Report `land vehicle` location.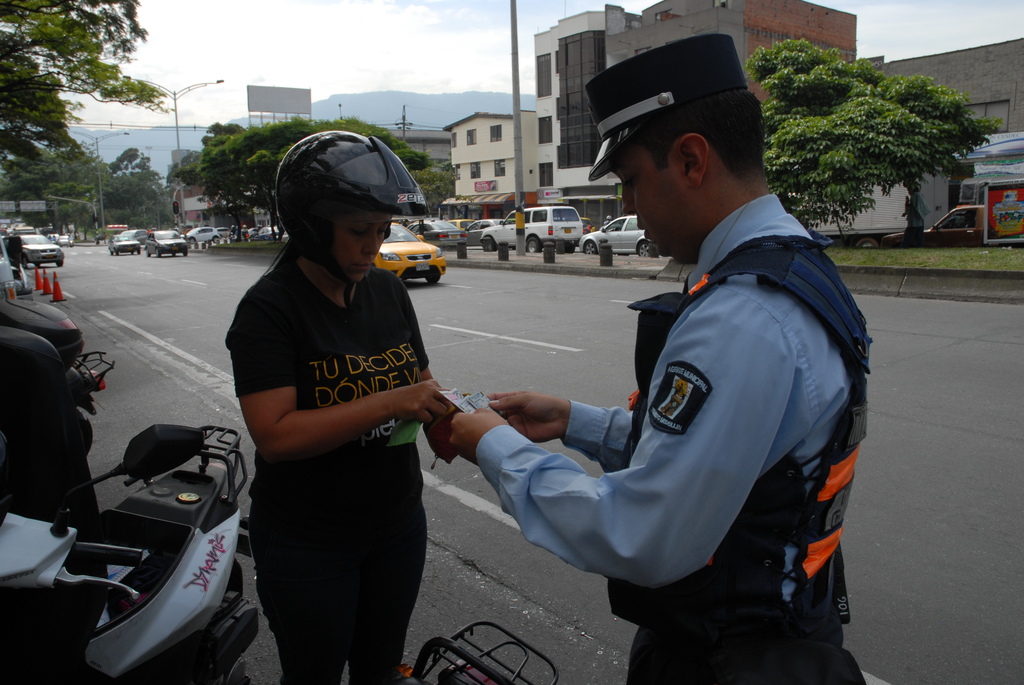
Report: bbox=(451, 215, 475, 236).
